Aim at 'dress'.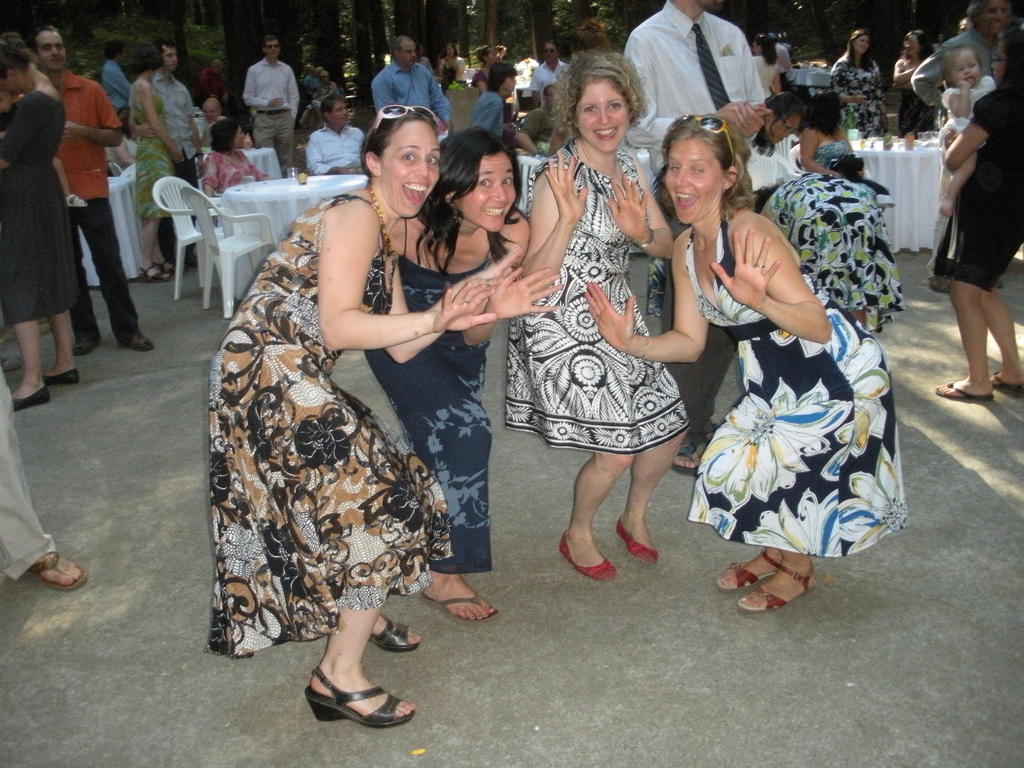
Aimed at x1=362 y1=250 x2=493 y2=573.
